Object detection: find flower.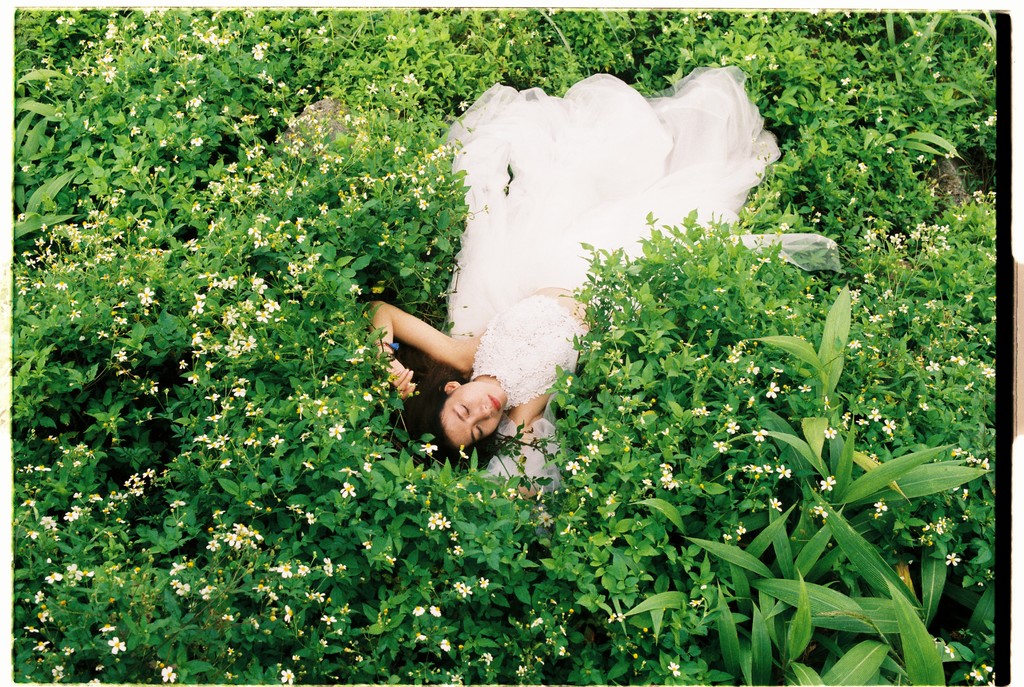
<bbox>317, 200, 328, 214</bbox>.
